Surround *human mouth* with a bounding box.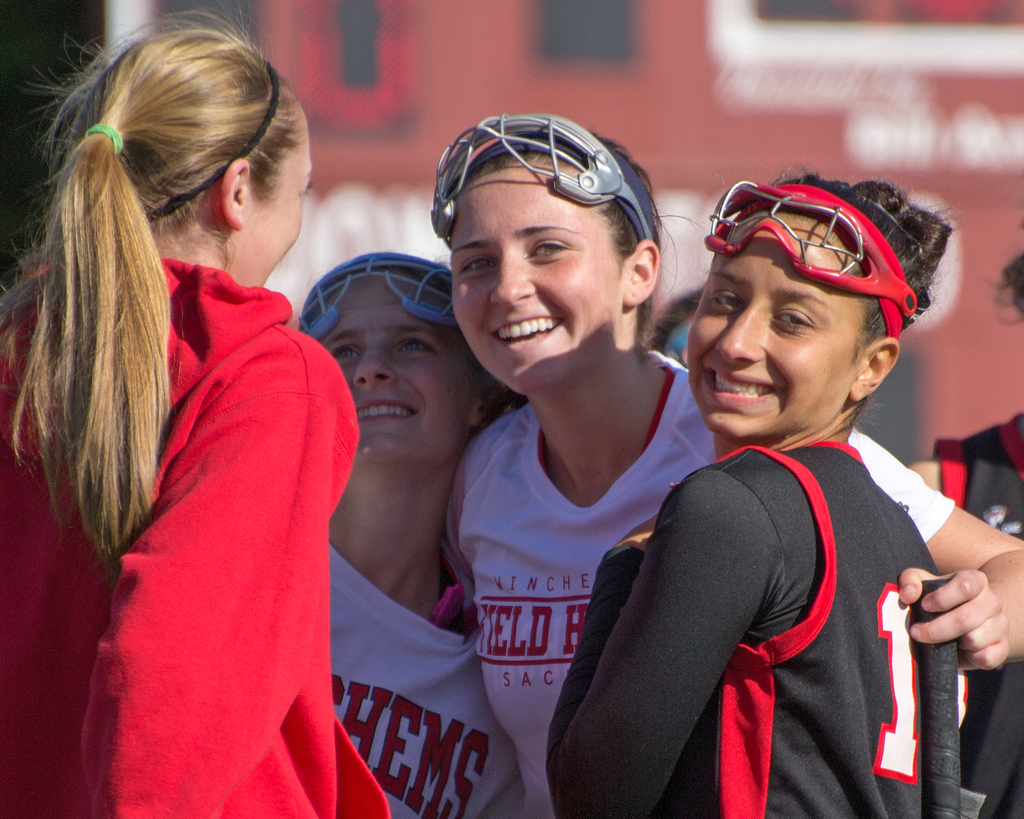
(left=336, top=394, right=426, bottom=426).
